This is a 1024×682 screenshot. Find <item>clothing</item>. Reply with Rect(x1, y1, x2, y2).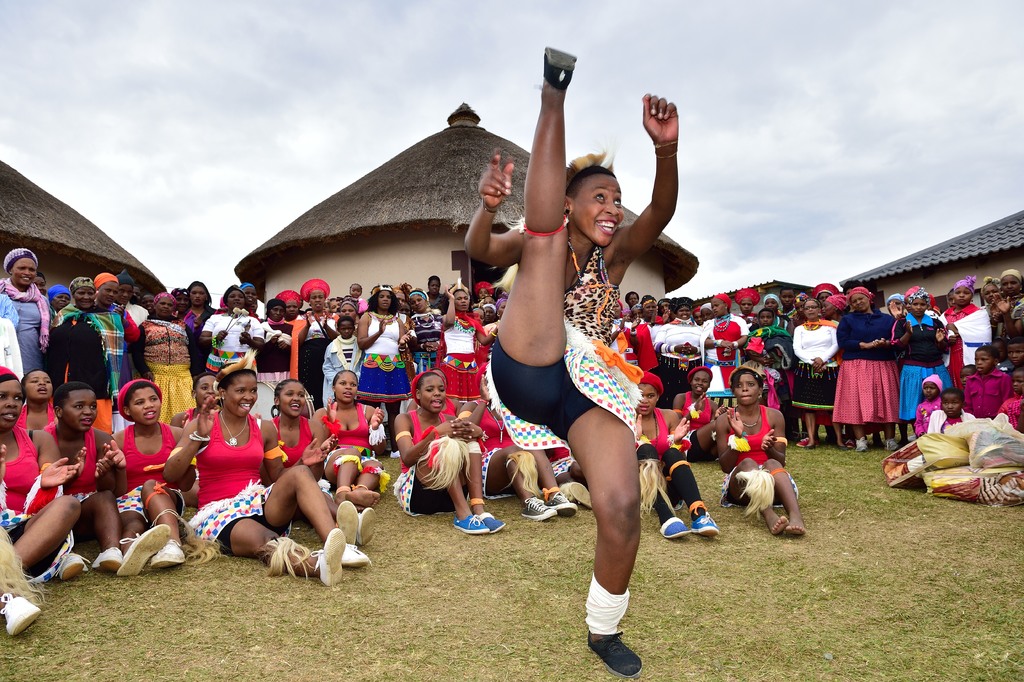
Rect(330, 394, 396, 474).
